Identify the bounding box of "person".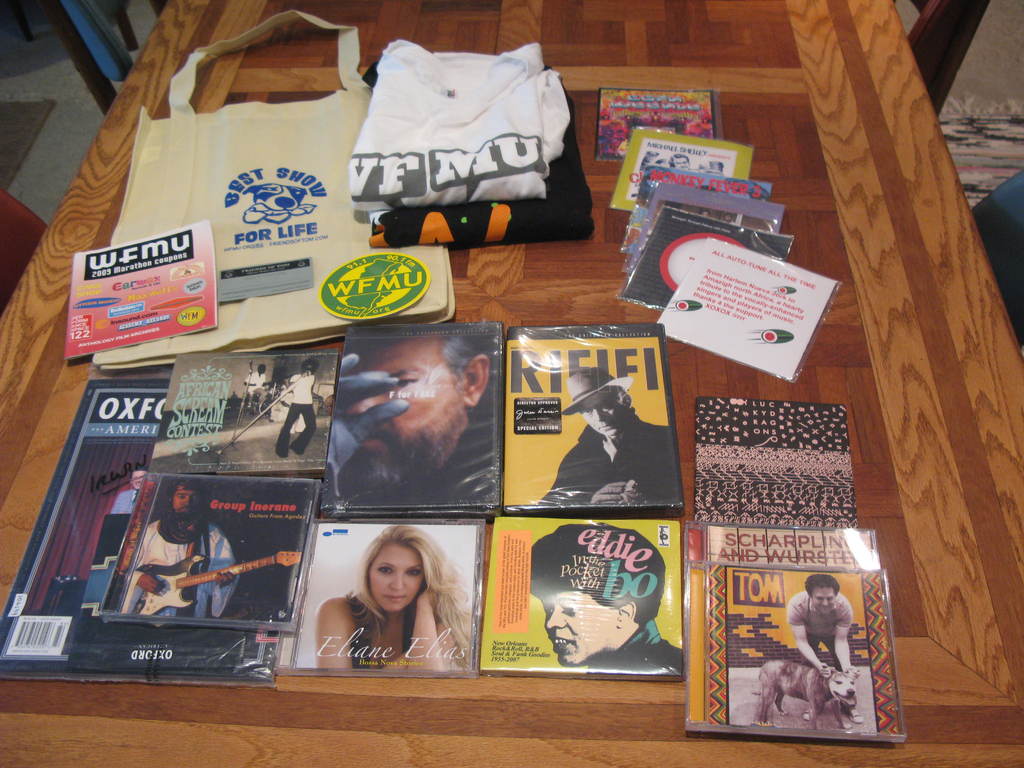
{"x1": 126, "y1": 470, "x2": 243, "y2": 613}.
